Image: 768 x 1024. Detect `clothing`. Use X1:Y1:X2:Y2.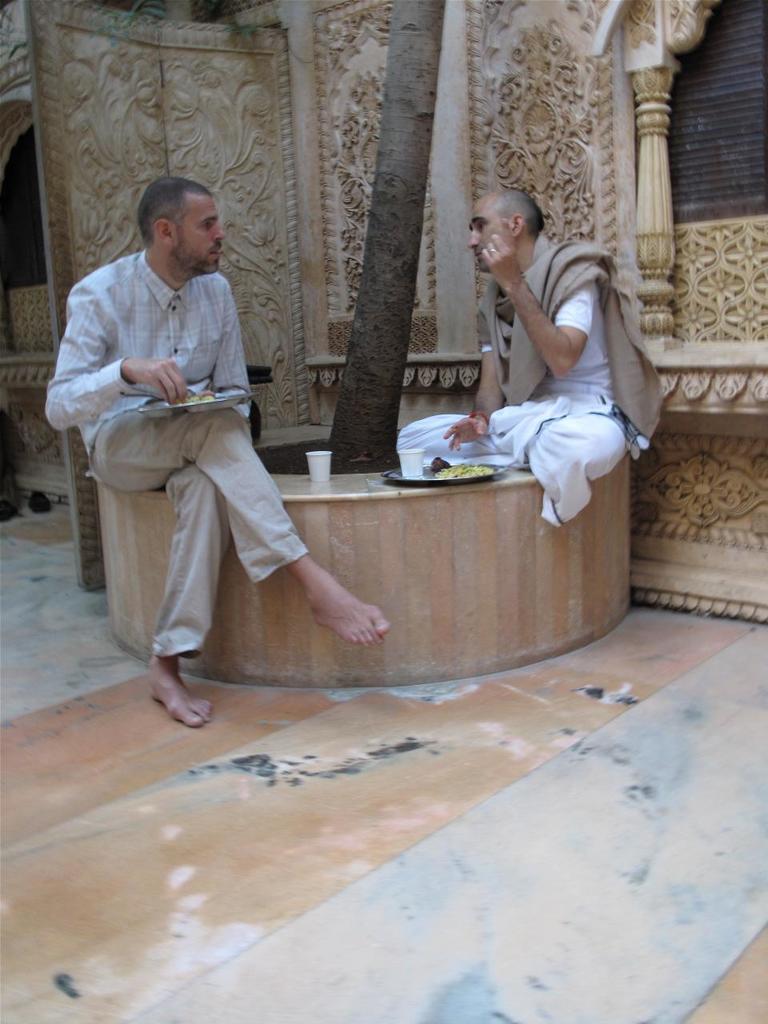
387:229:666:538.
